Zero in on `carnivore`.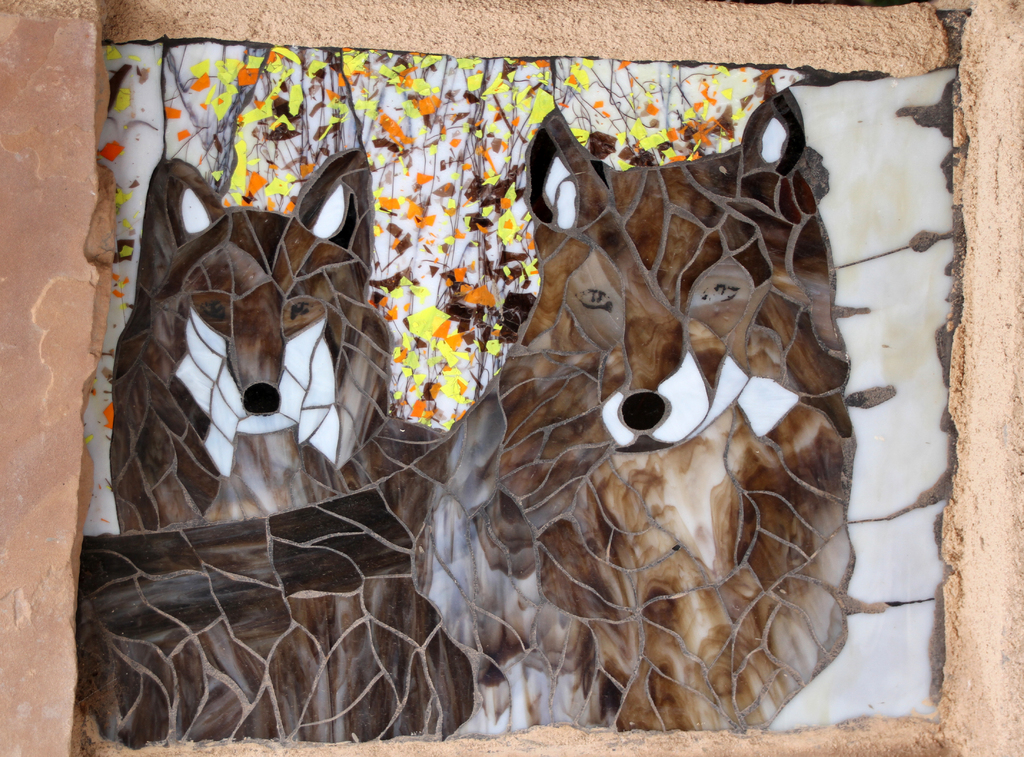
Zeroed in: bbox(76, 67, 950, 738).
